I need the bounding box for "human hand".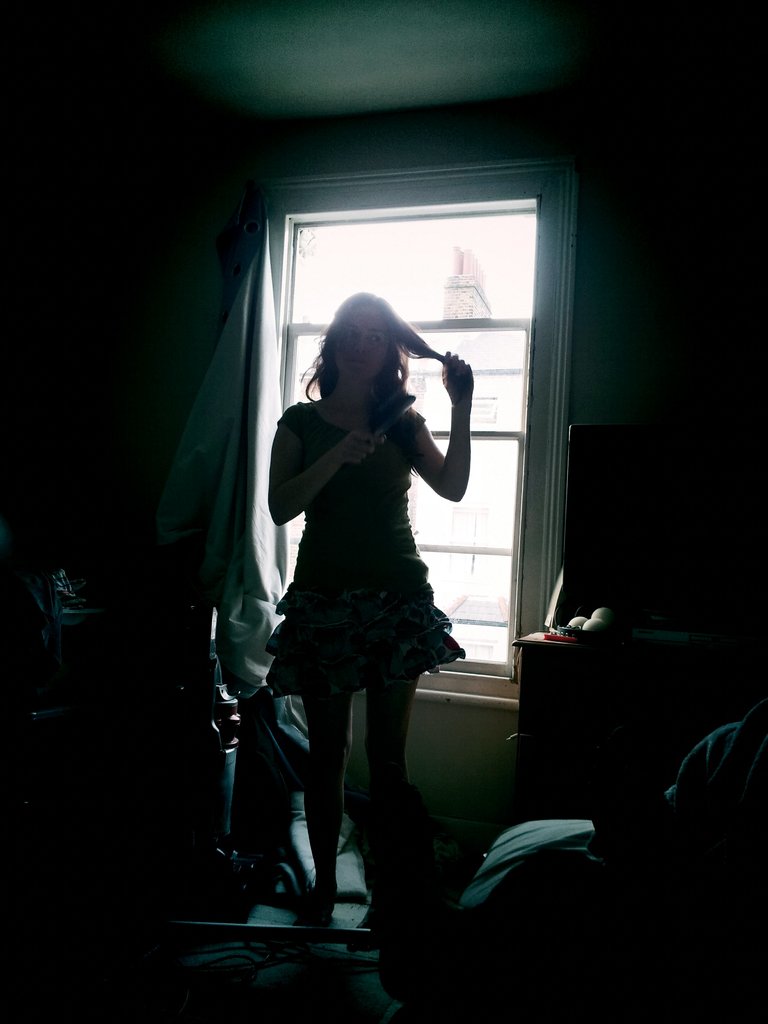
Here it is: {"x1": 340, "y1": 430, "x2": 387, "y2": 468}.
